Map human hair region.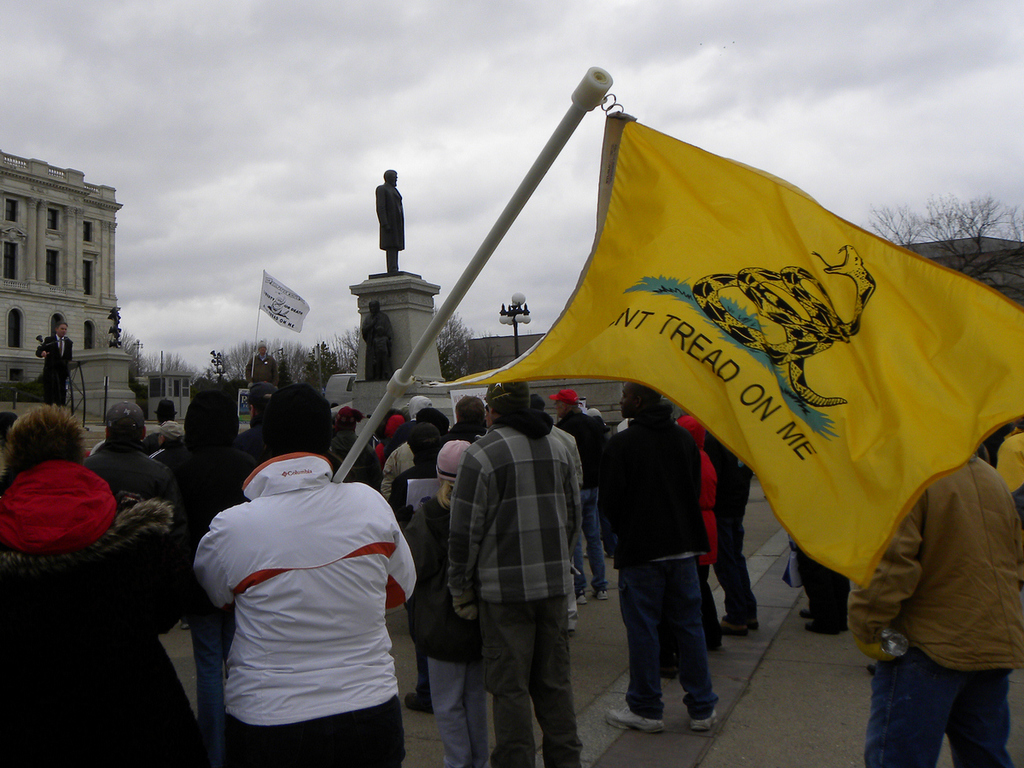
Mapped to region(561, 400, 579, 413).
